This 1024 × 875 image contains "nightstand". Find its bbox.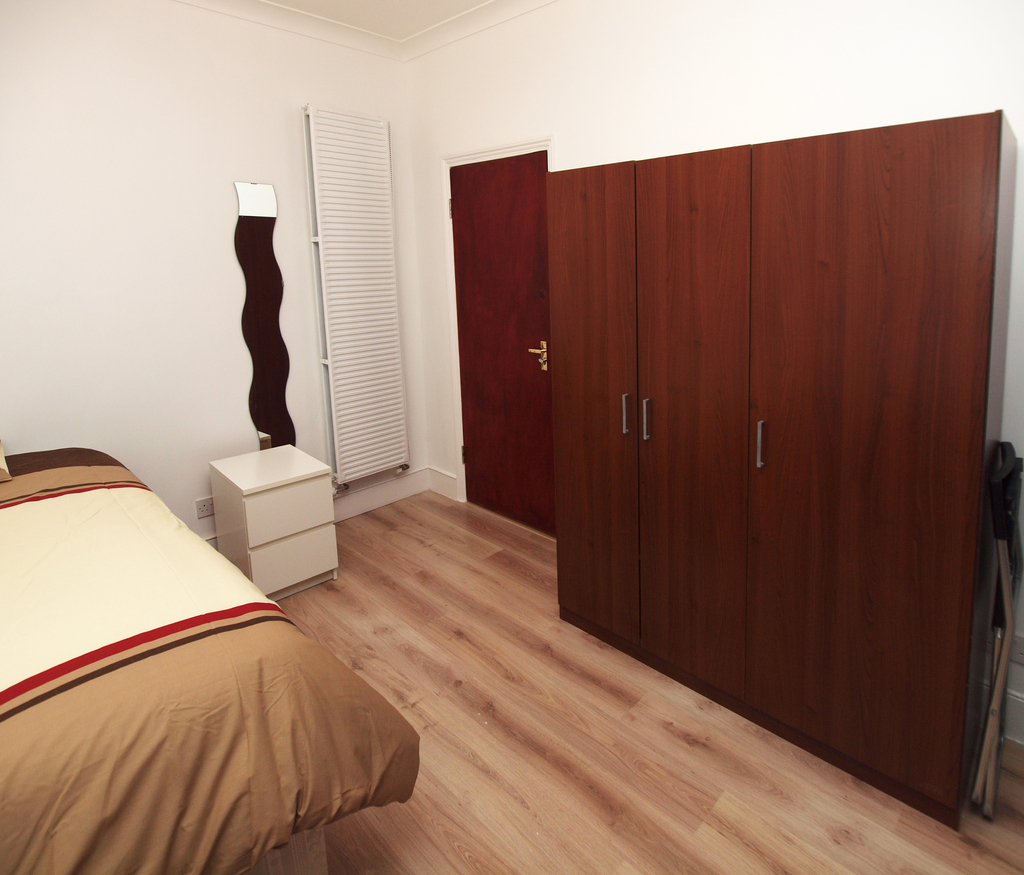
[x1=190, y1=437, x2=344, y2=590].
